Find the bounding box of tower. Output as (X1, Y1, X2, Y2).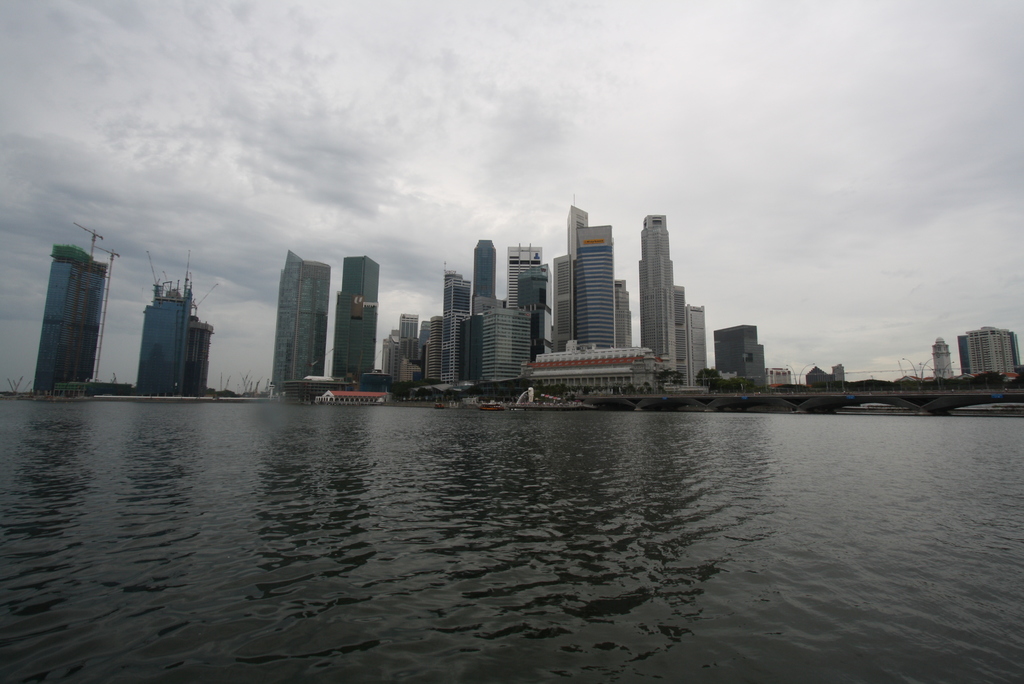
(137, 253, 191, 397).
